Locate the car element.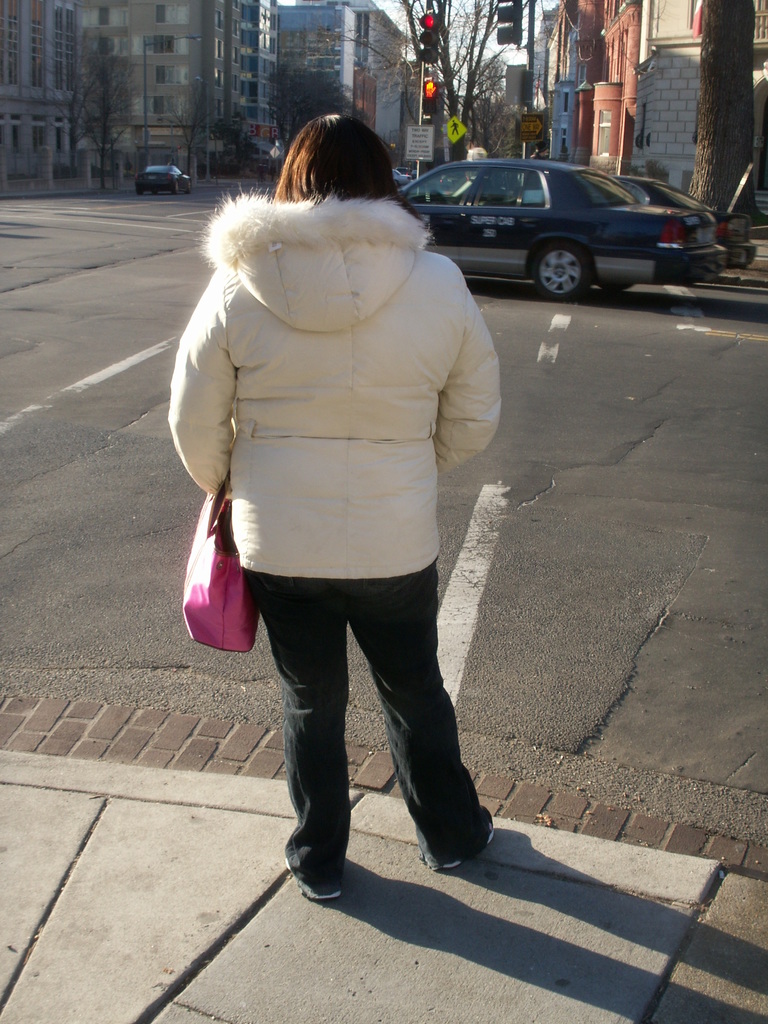
Element bbox: box=[452, 173, 758, 271].
